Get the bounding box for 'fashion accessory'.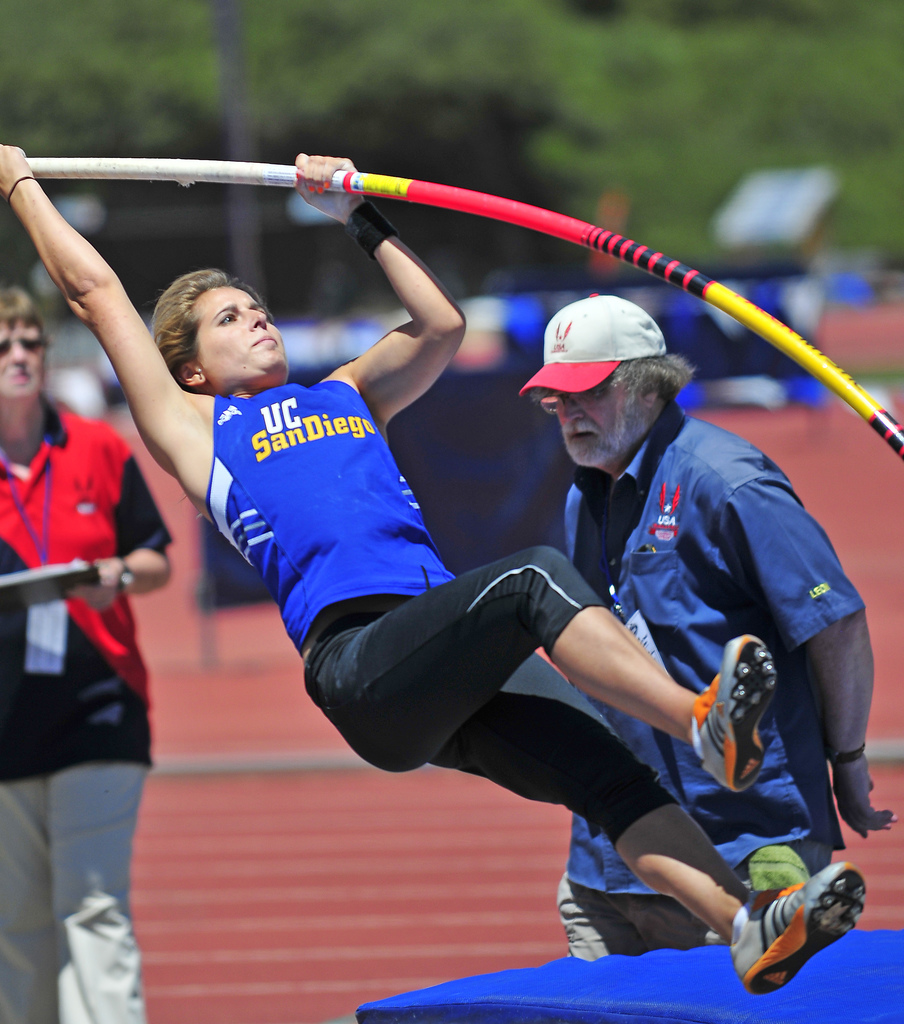
<box>519,293,664,403</box>.
